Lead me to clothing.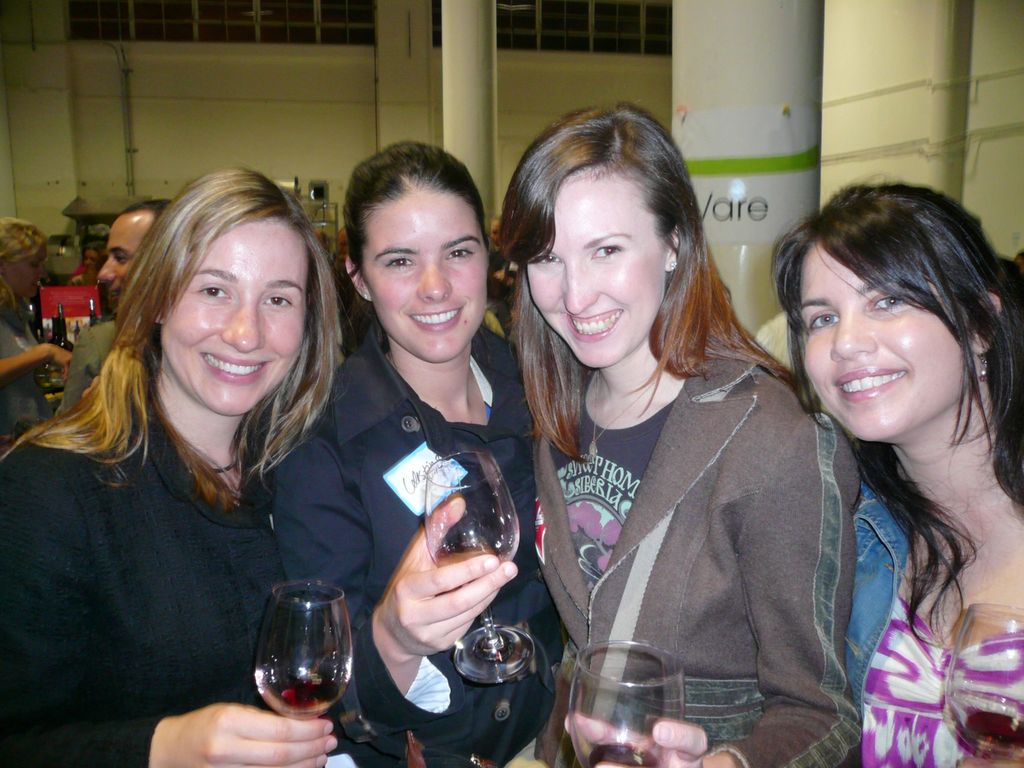
Lead to [left=558, top=262, right=876, bottom=751].
